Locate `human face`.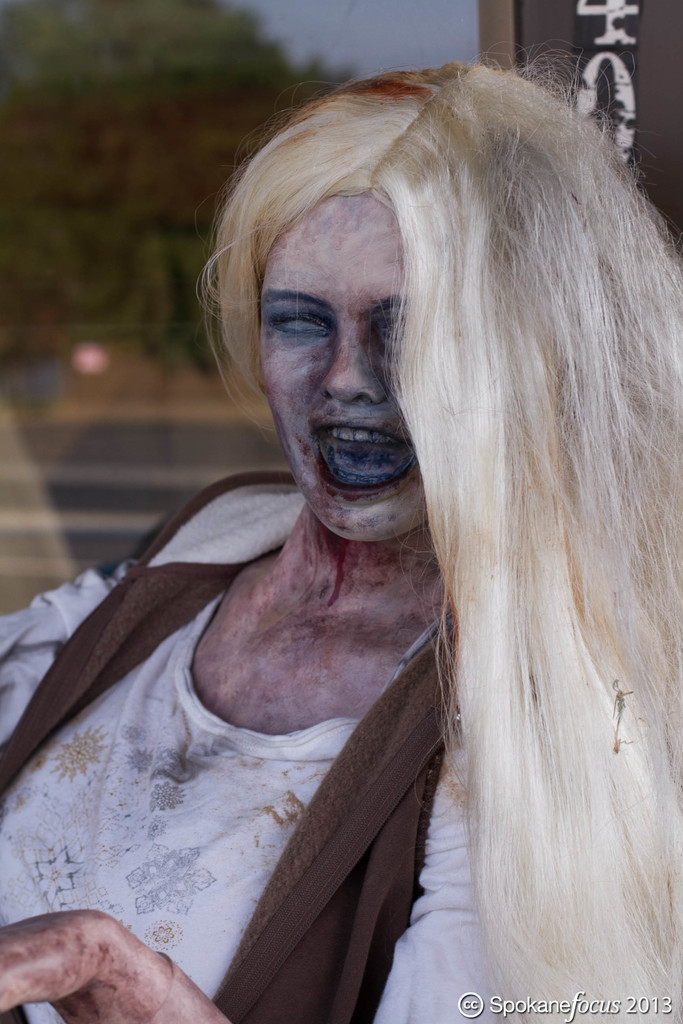
Bounding box: (255,189,436,541).
